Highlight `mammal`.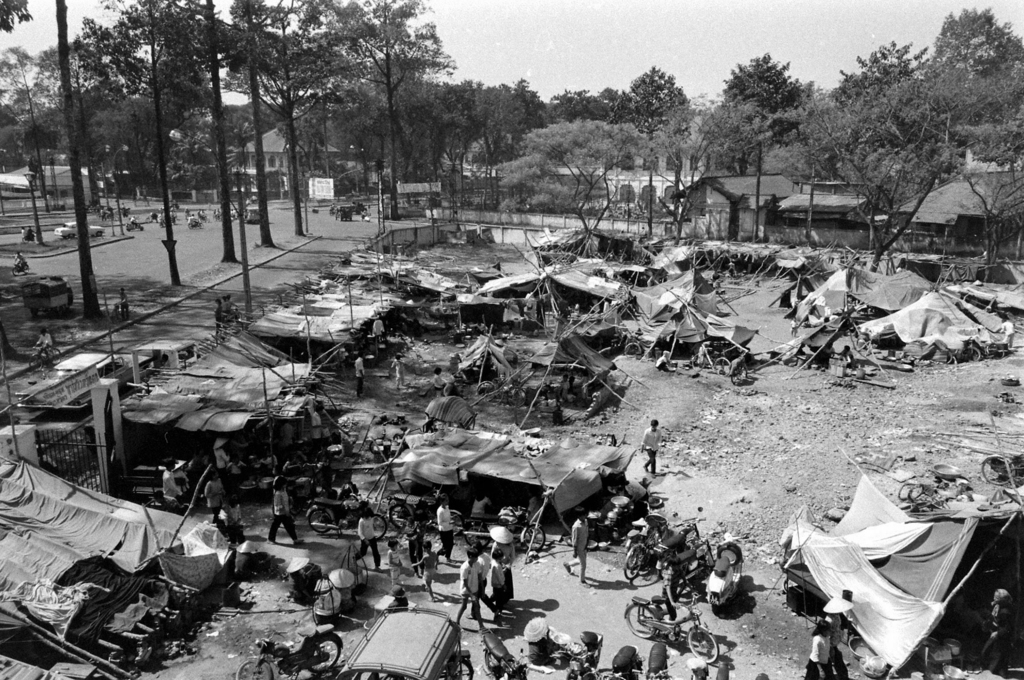
Highlighted region: BBox(281, 421, 296, 460).
